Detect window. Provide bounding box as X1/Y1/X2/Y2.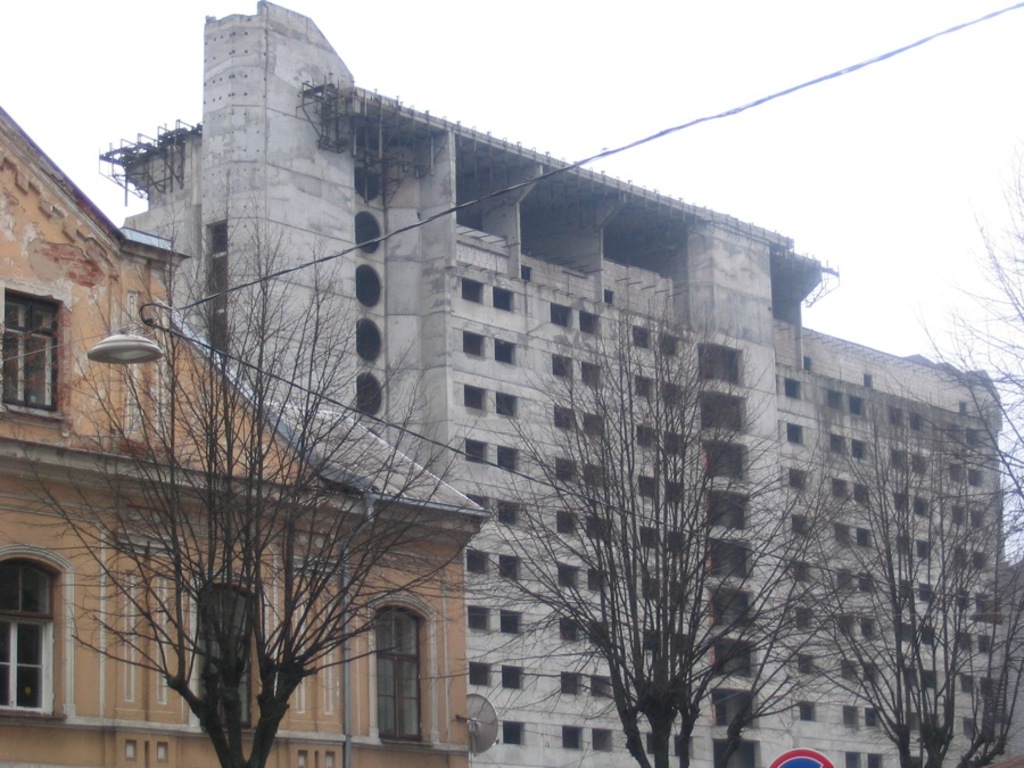
363/603/428/738.
